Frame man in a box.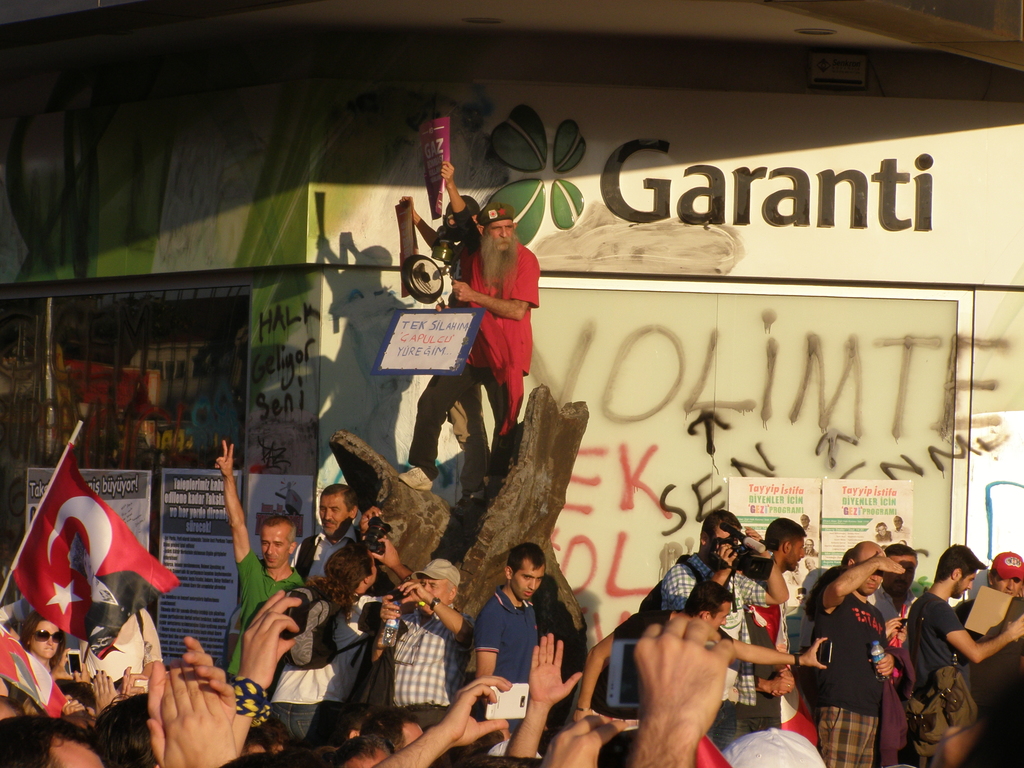
{"left": 461, "top": 537, "right": 554, "bottom": 692}.
